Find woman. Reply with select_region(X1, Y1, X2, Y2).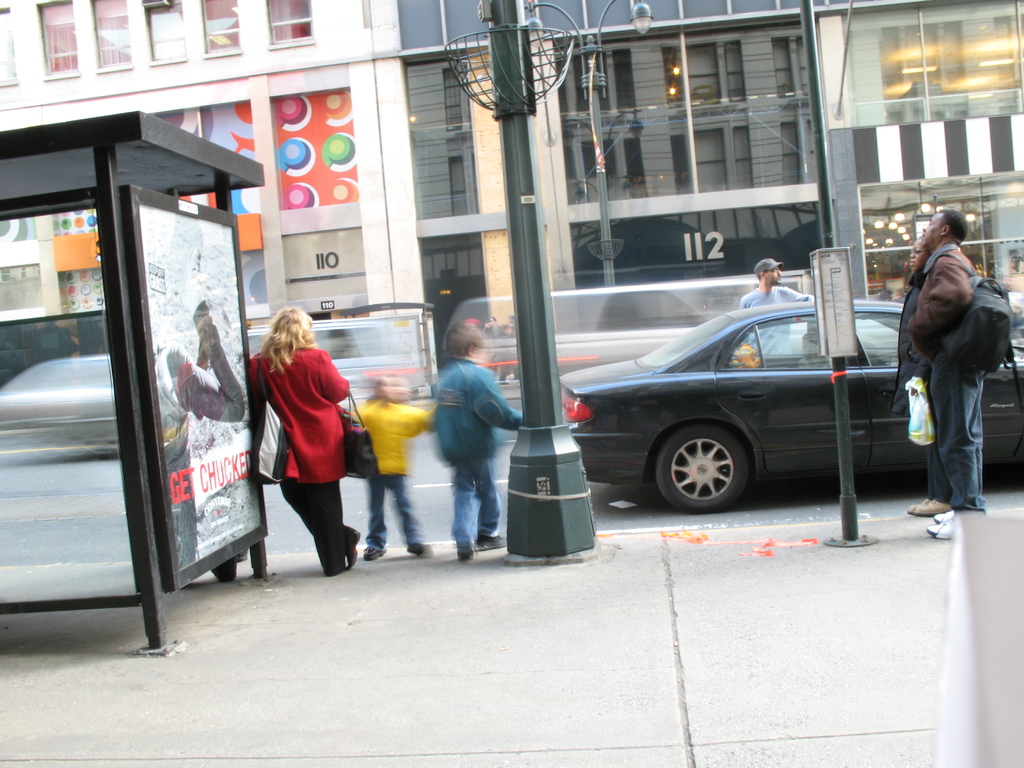
select_region(248, 293, 364, 586).
